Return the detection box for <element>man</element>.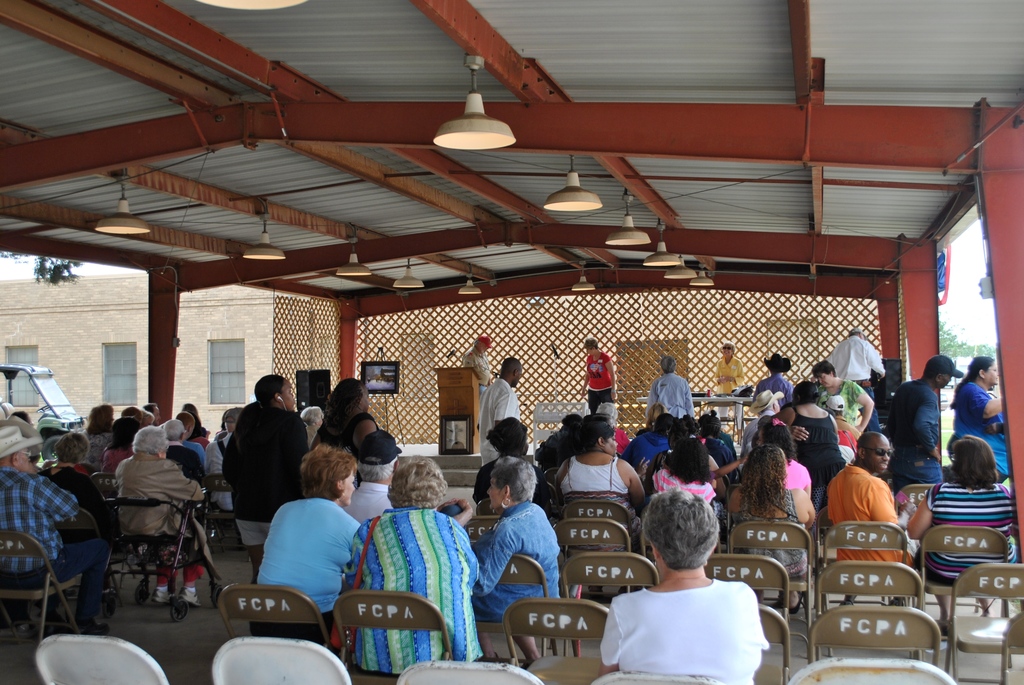
l=750, t=358, r=806, b=401.
